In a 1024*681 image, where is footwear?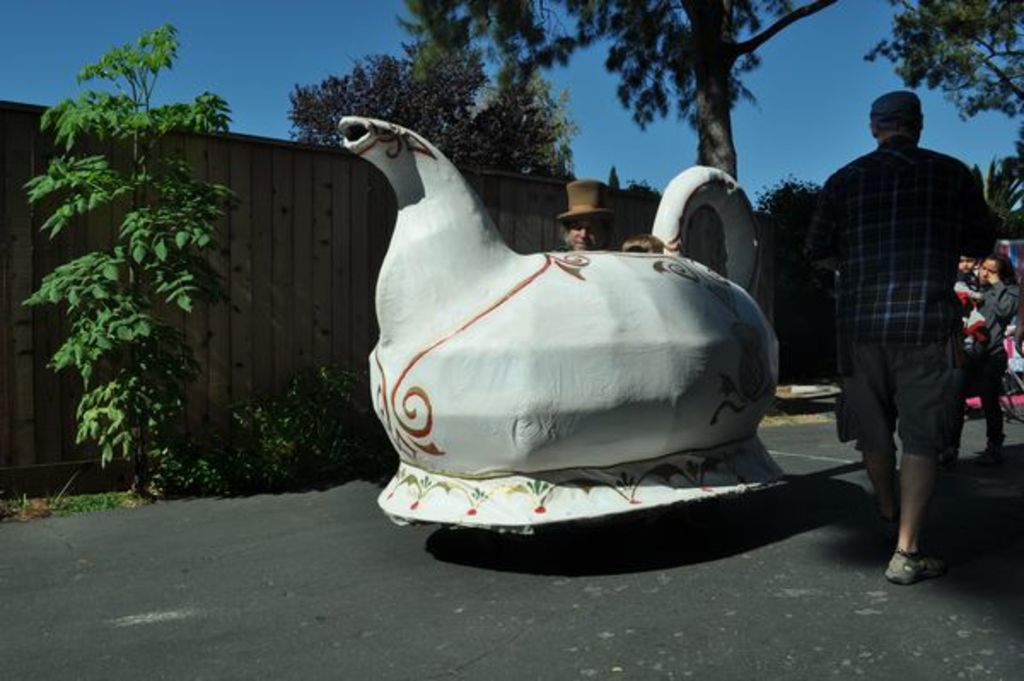
detection(881, 546, 928, 584).
